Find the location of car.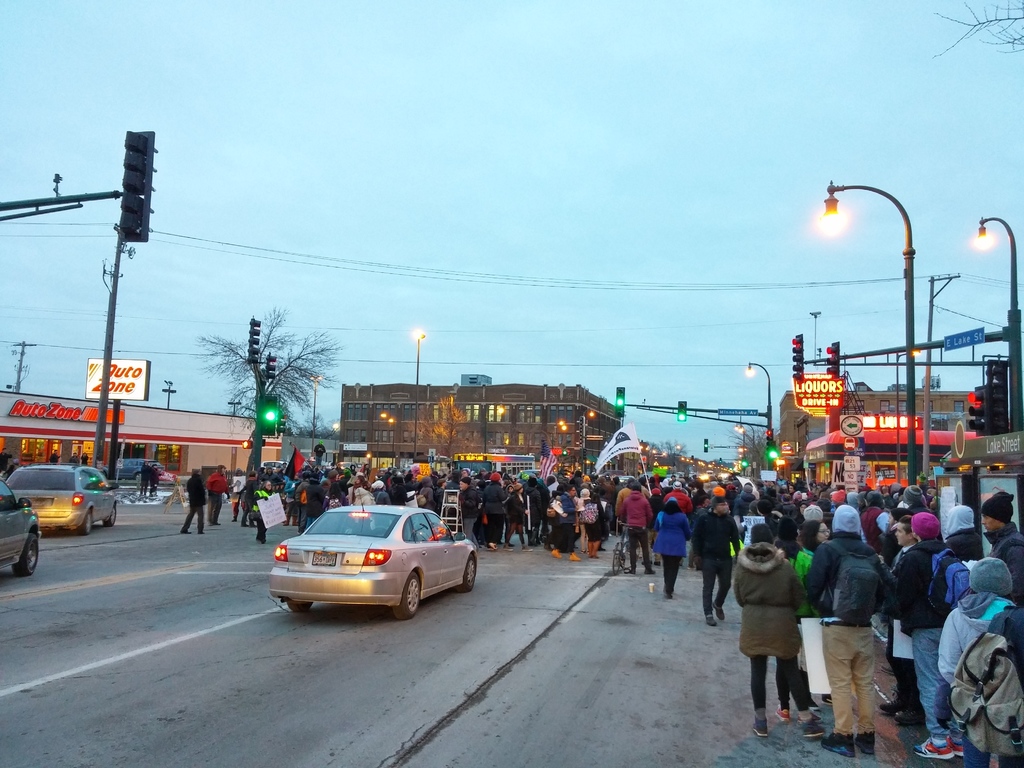
Location: locate(5, 461, 120, 536).
